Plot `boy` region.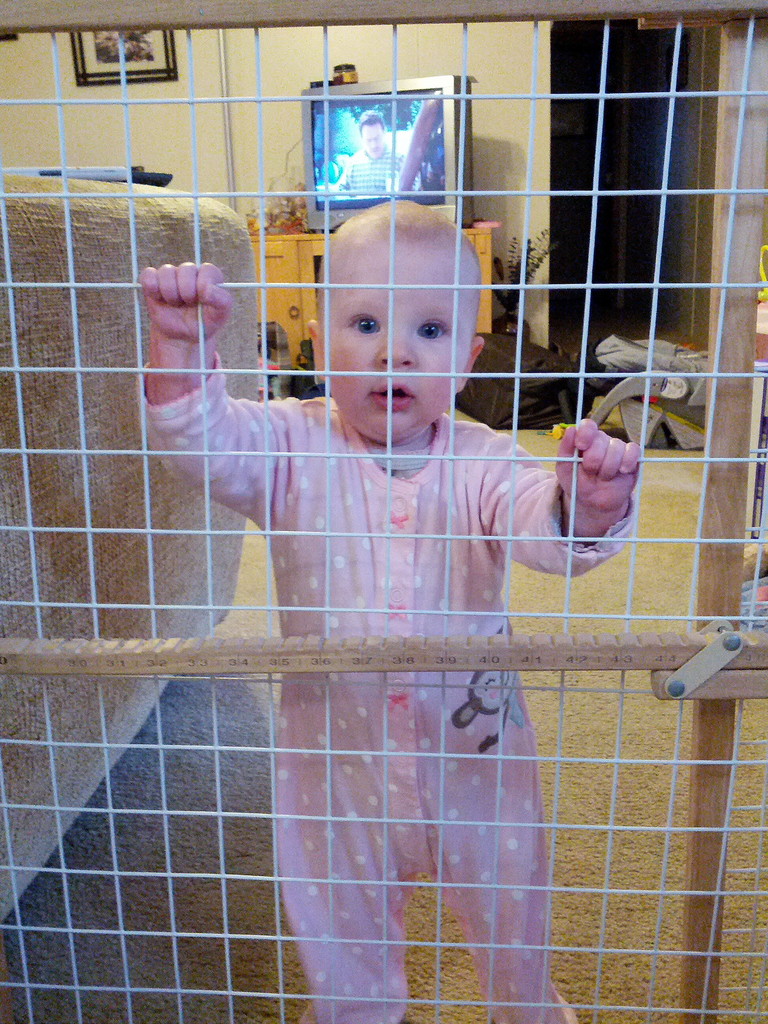
Plotted at (left=135, top=186, right=643, bottom=971).
